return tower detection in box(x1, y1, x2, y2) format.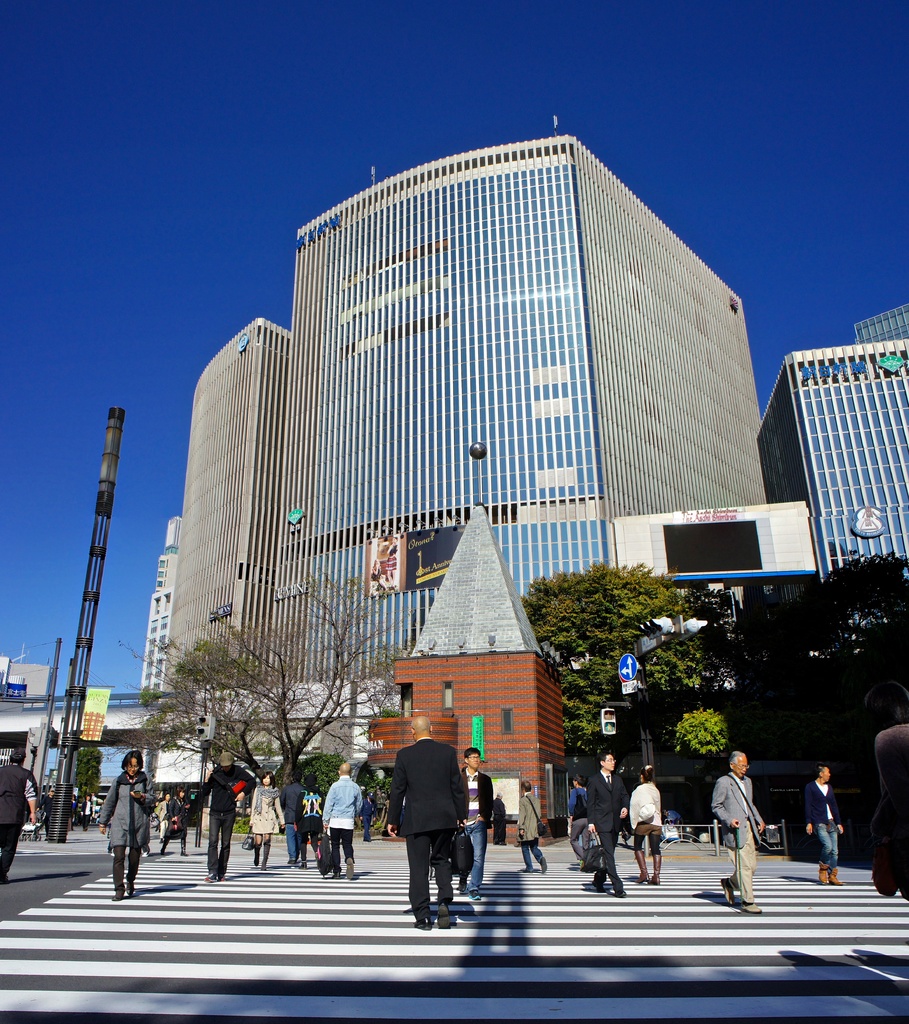
box(755, 335, 908, 622).
